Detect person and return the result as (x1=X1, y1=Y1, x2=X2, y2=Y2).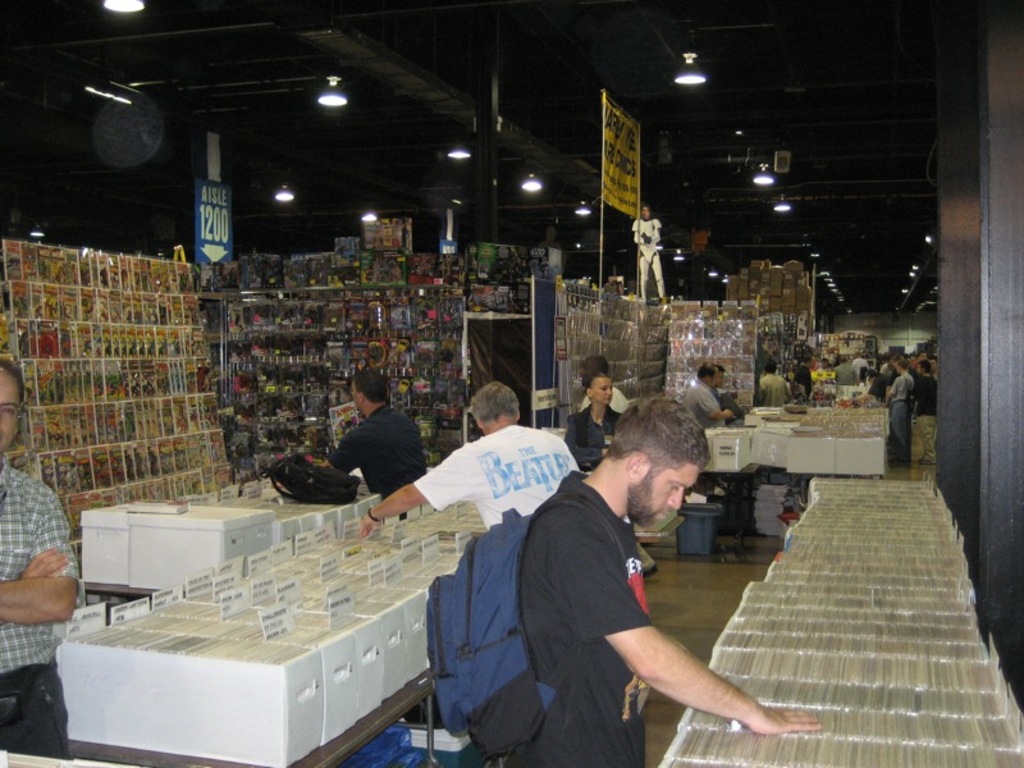
(x1=563, y1=367, x2=626, y2=474).
